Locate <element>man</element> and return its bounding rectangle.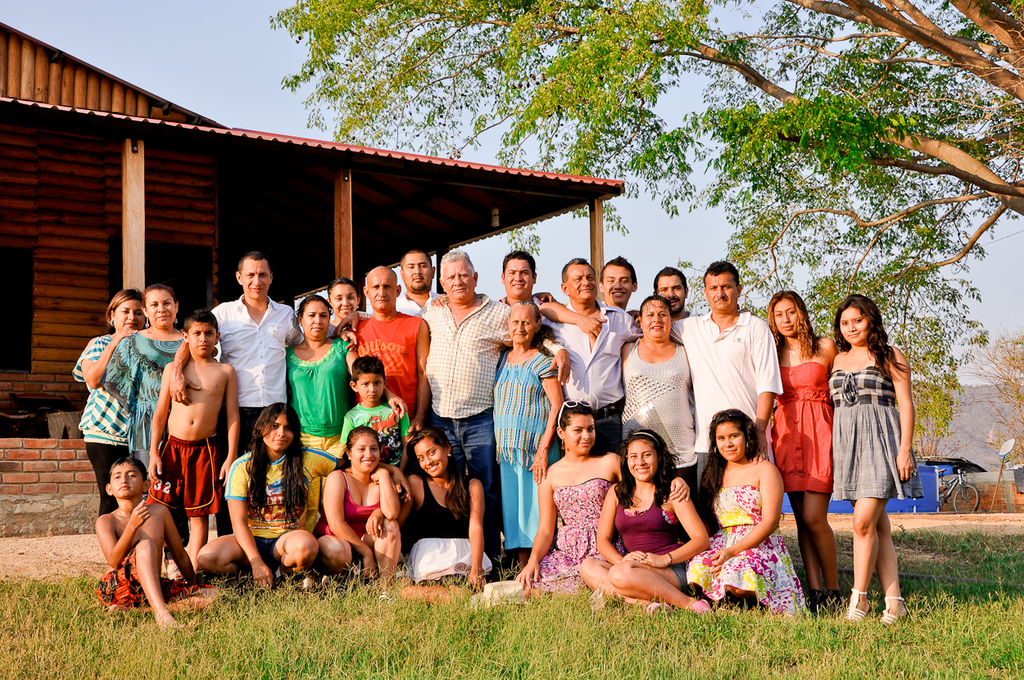
{"left": 538, "top": 249, "right": 659, "bottom": 466}.
